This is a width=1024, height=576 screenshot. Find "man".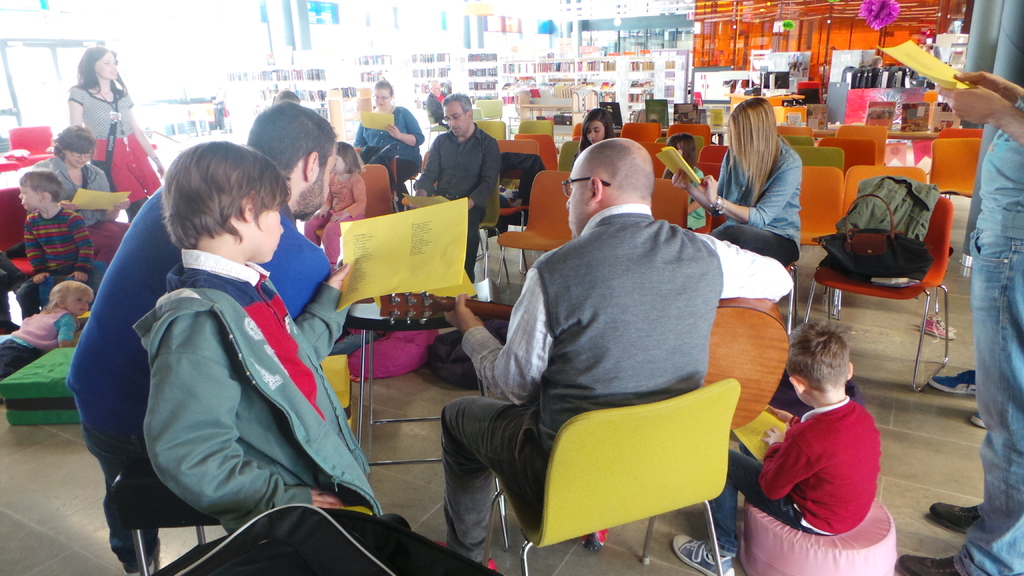
Bounding box: detection(465, 101, 780, 554).
